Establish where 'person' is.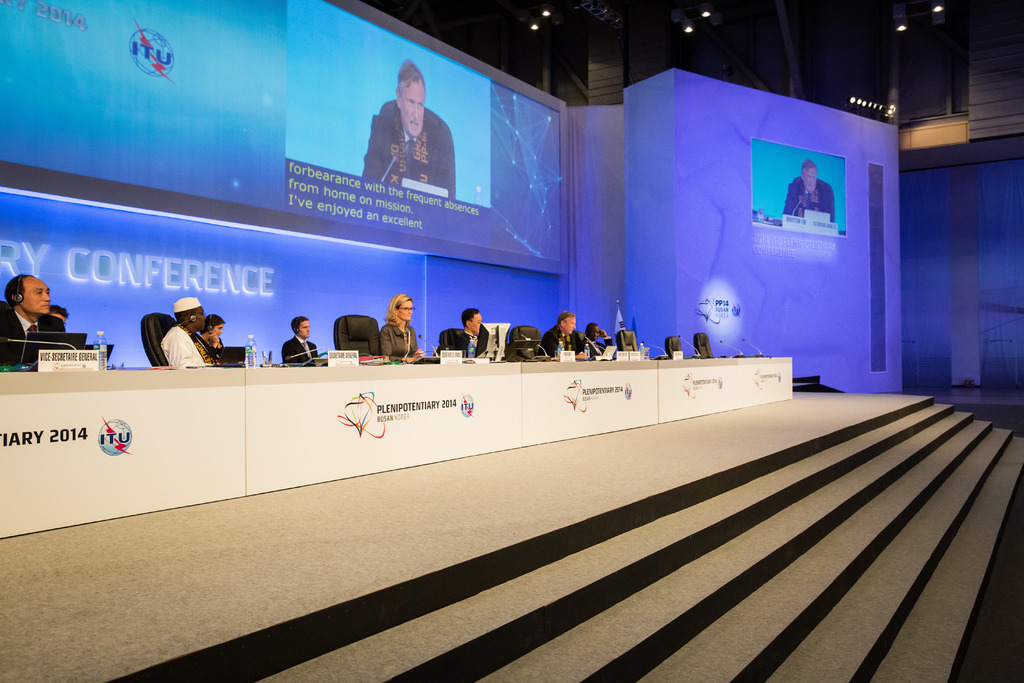
Established at BBox(451, 309, 488, 358).
